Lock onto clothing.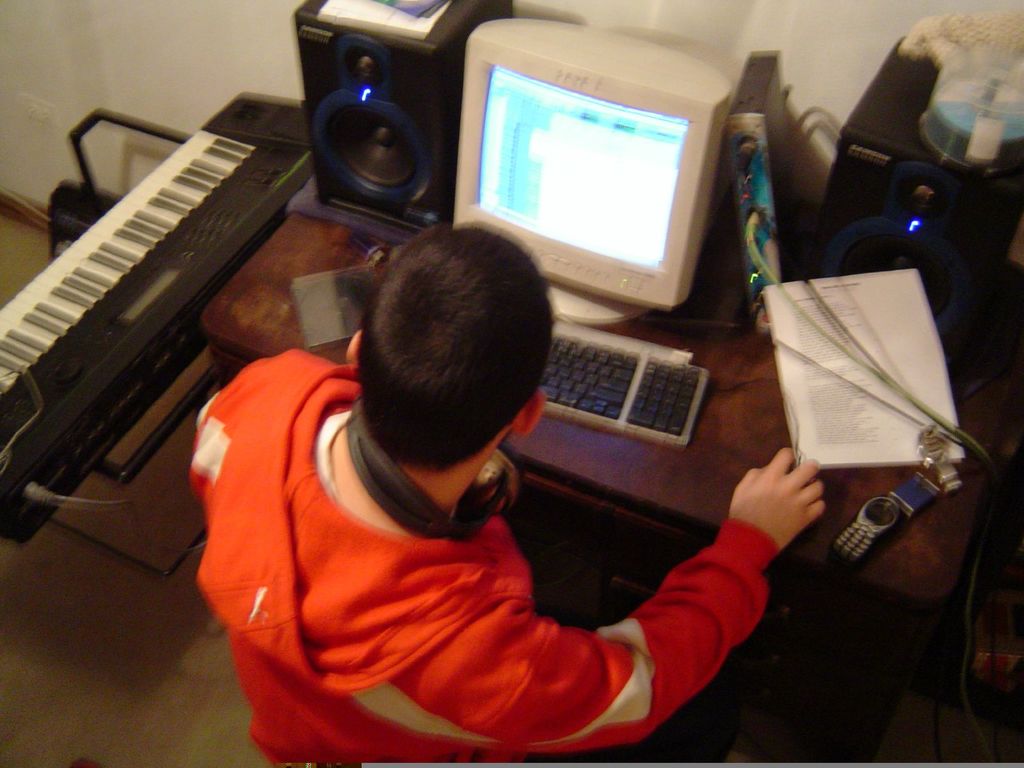
Locked: pyautogui.locateOnScreen(204, 349, 740, 752).
